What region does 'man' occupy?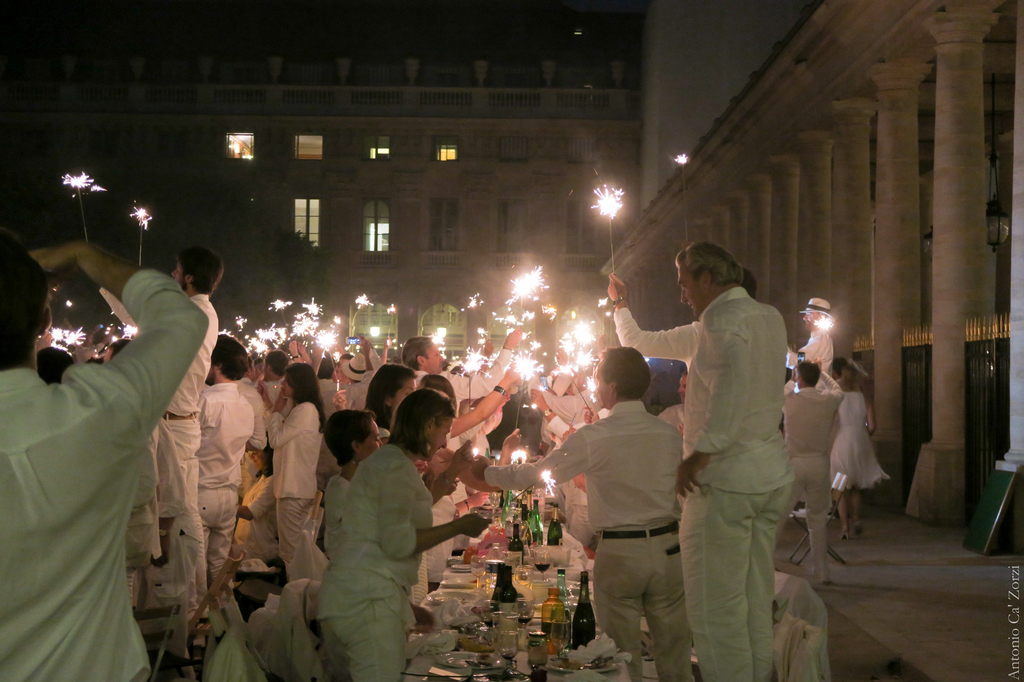
<region>785, 293, 831, 377</region>.
